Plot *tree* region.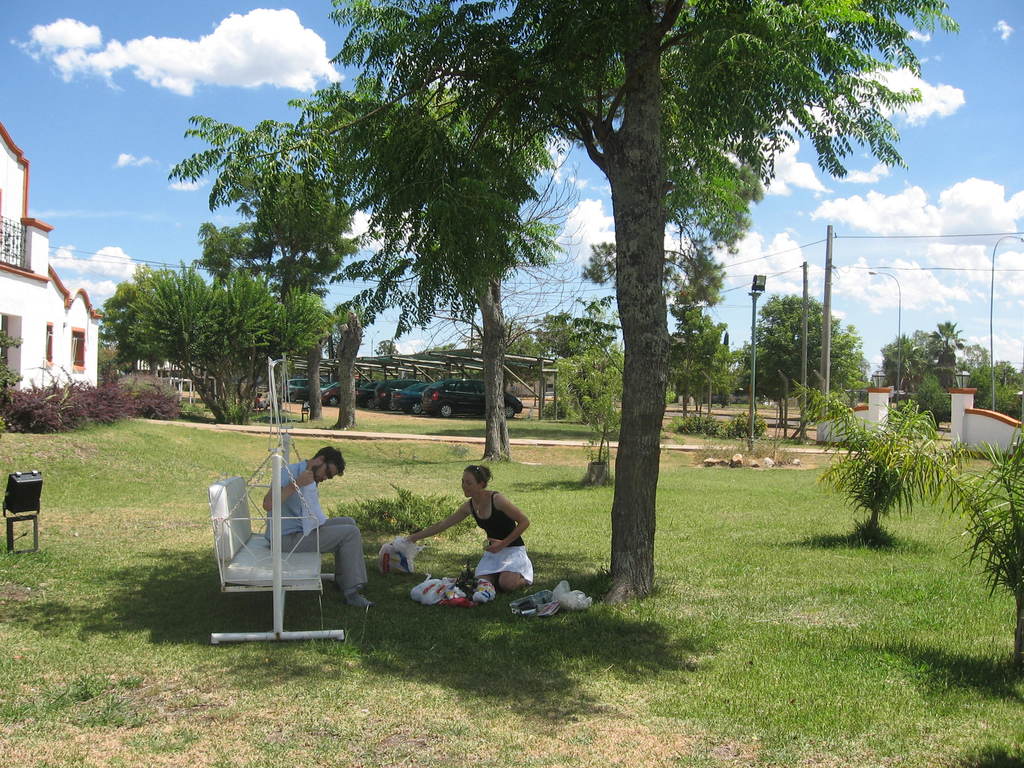
Plotted at pyautogui.locateOnScreen(751, 296, 864, 430).
